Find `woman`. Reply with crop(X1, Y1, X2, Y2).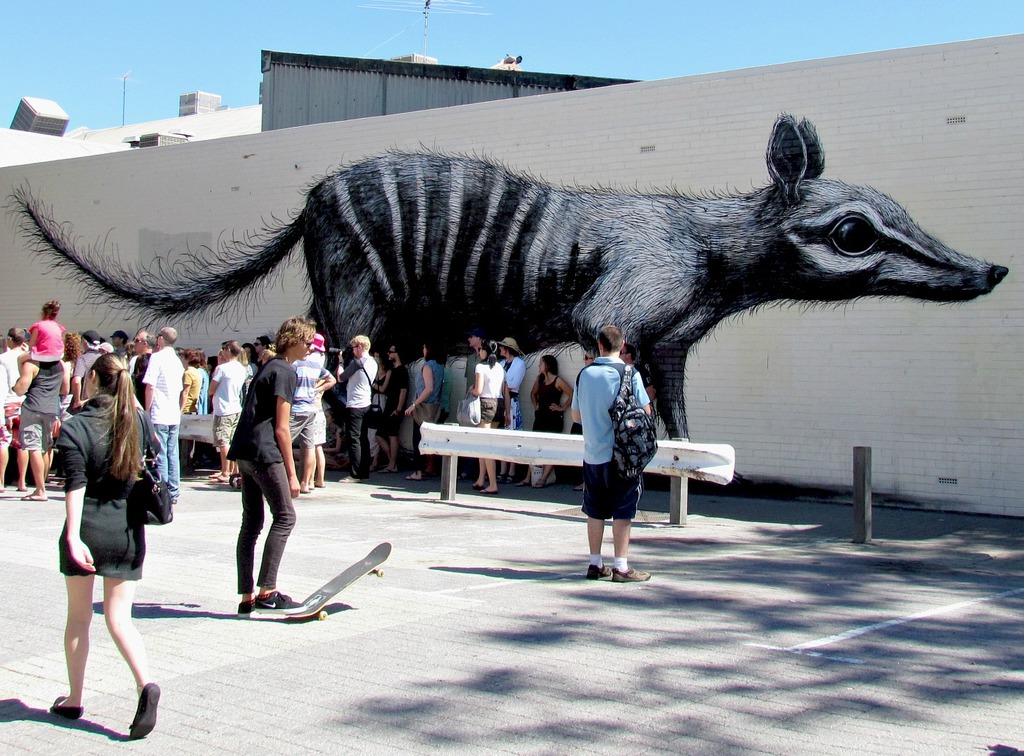
crop(246, 340, 257, 374).
